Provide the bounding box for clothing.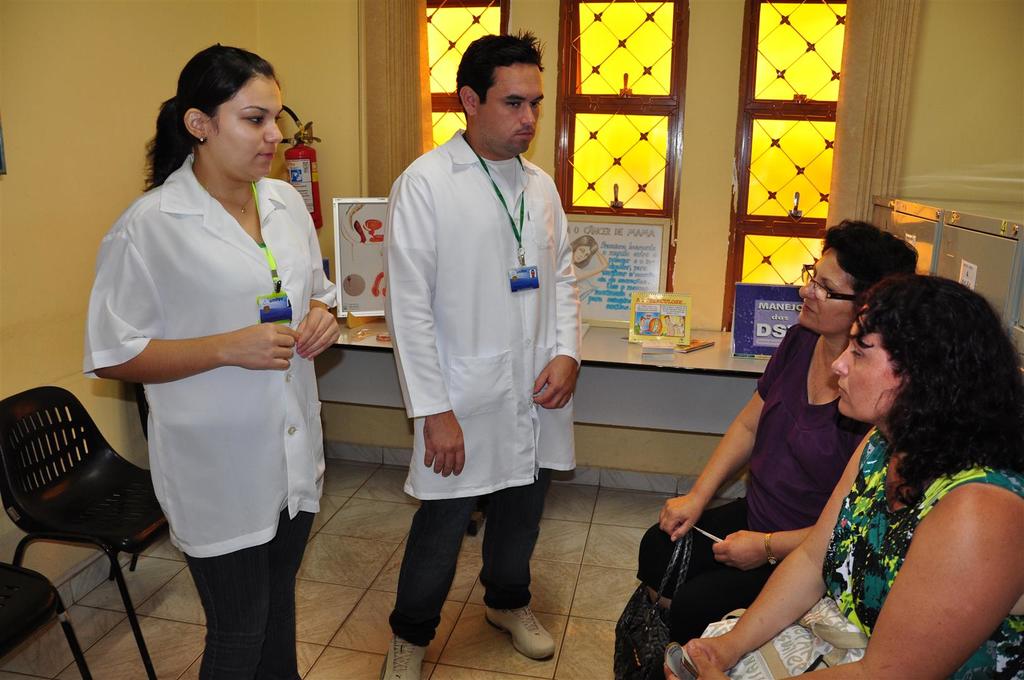
select_region(824, 428, 1023, 679).
